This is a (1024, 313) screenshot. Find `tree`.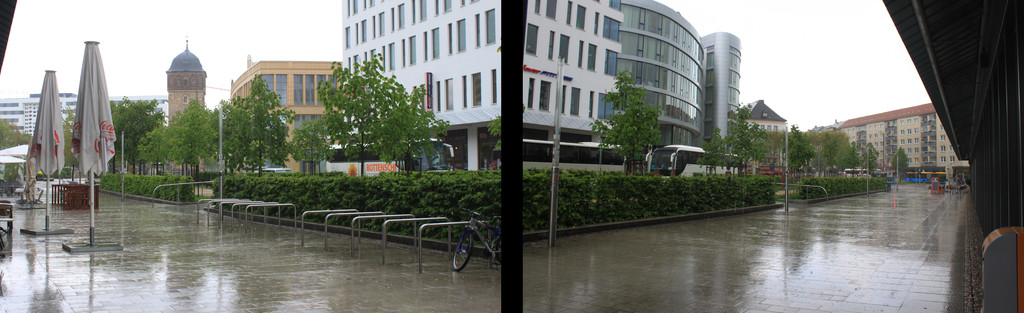
Bounding box: {"x1": 718, "y1": 98, "x2": 772, "y2": 180}.
